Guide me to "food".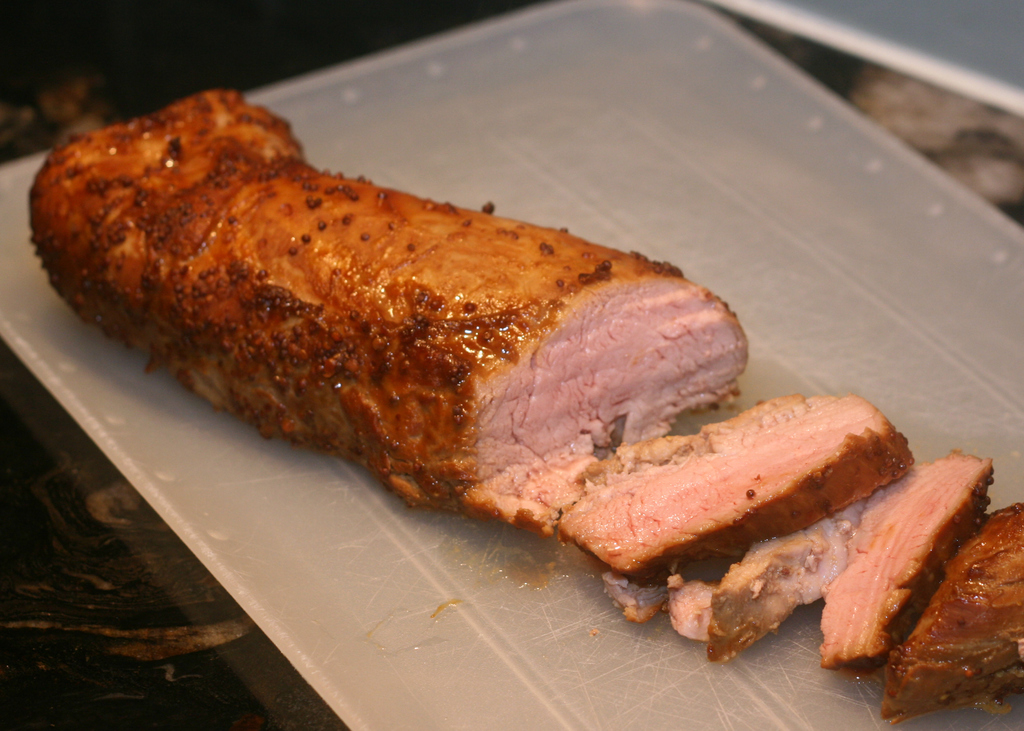
Guidance: 819/444/1001/675.
